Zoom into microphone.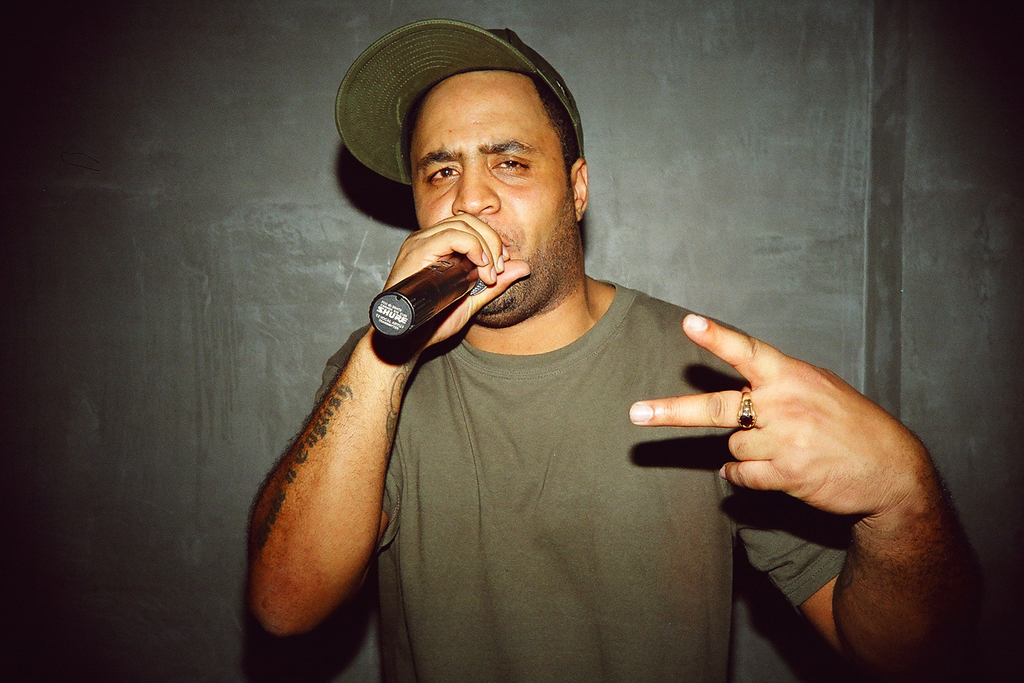
Zoom target: crop(372, 253, 491, 346).
